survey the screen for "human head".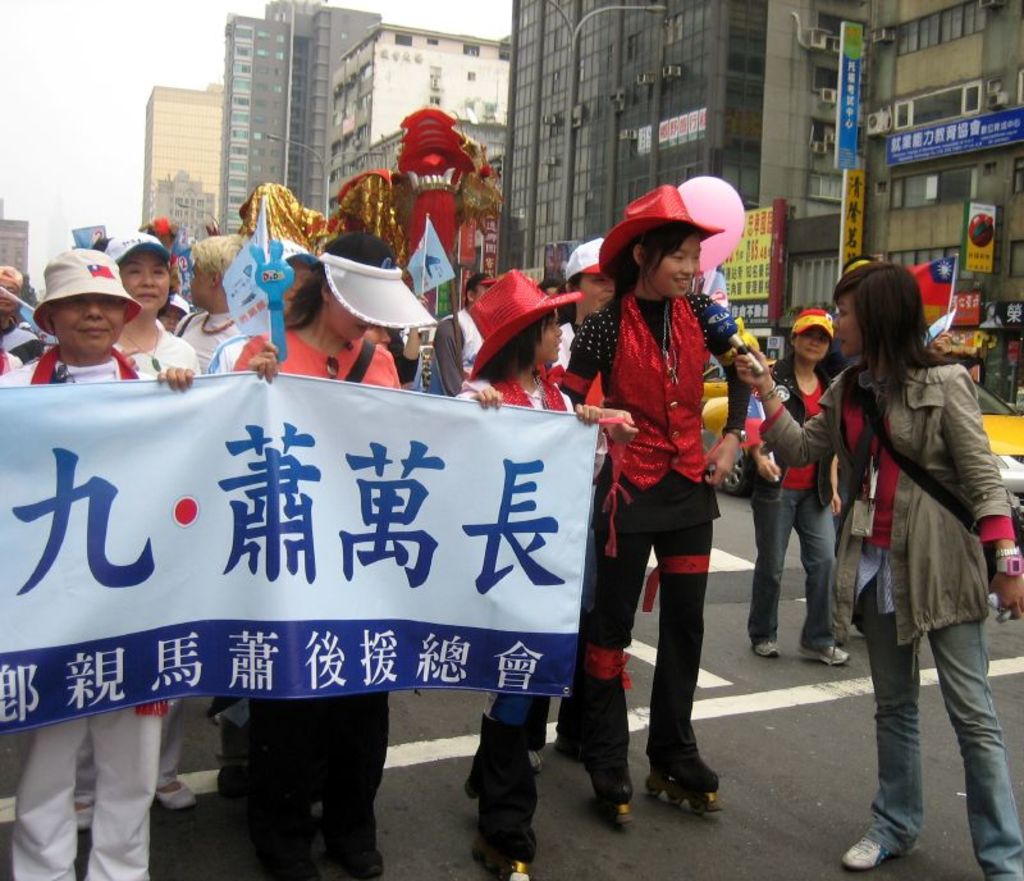
Survey found: {"x1": 786, "y1": 310, "x2": 837, "y2": 362}.
